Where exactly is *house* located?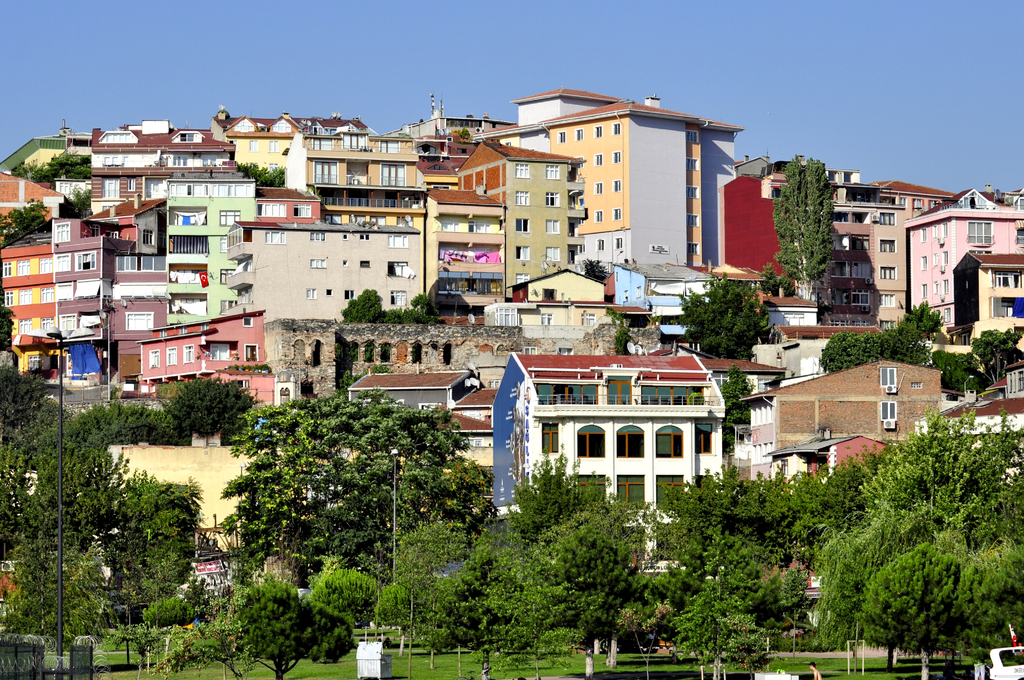
Its bounding box is (753,323,881,387).
